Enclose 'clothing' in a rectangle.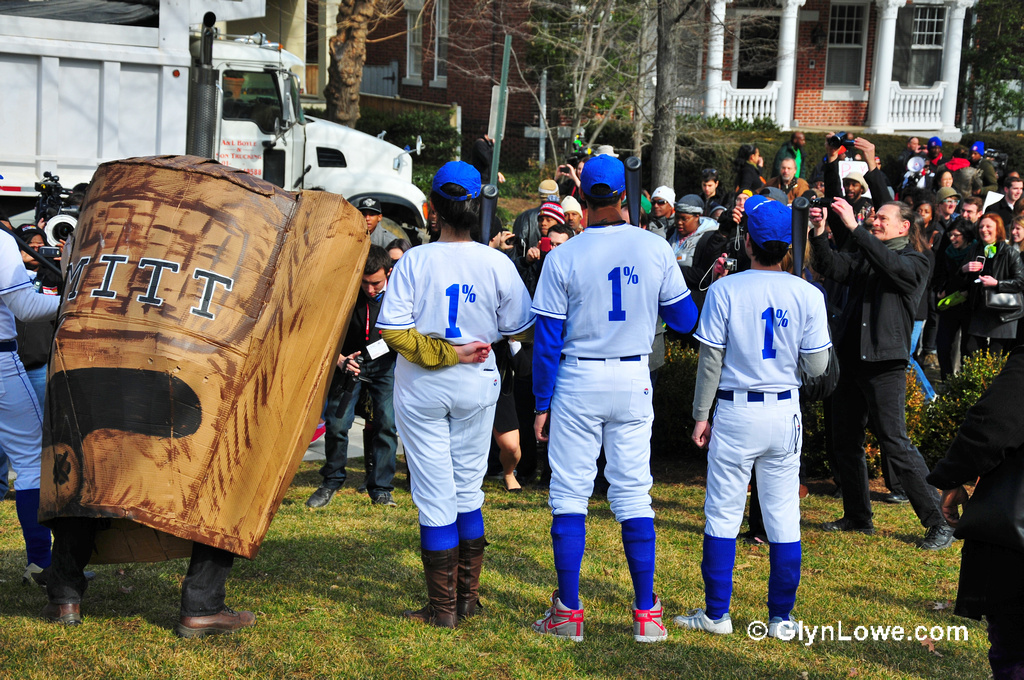
[x1=696, y1=258, x2=829, y2=625].
